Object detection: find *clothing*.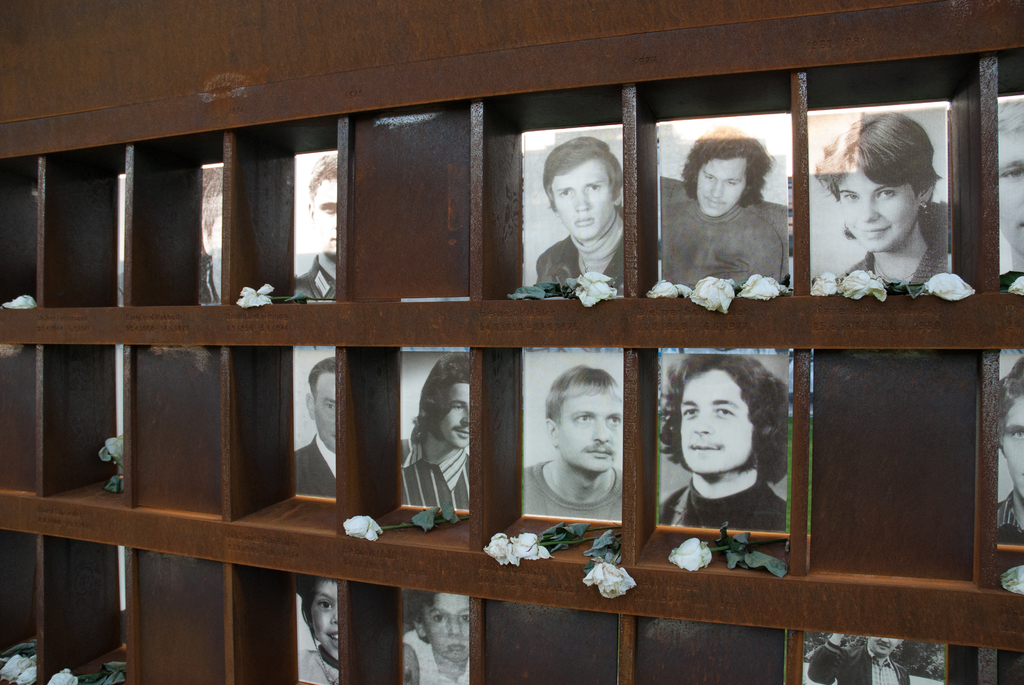
<box>201,264,226,301</box>.
